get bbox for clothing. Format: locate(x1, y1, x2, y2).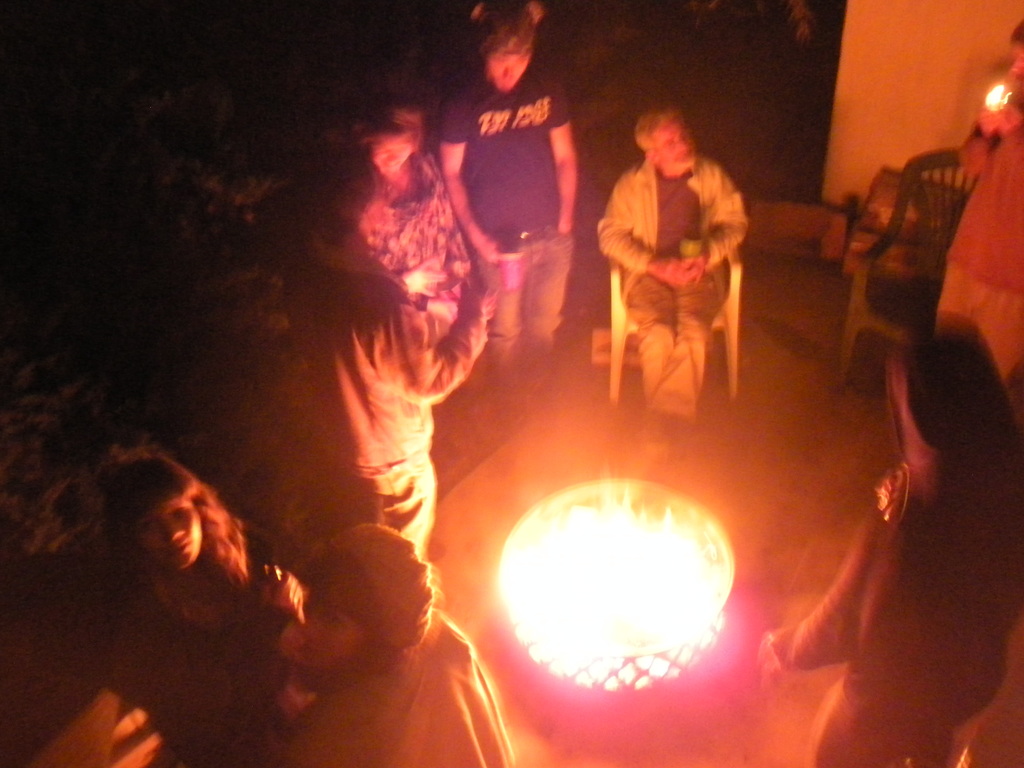
locate(927, 101, 1023, 388).
